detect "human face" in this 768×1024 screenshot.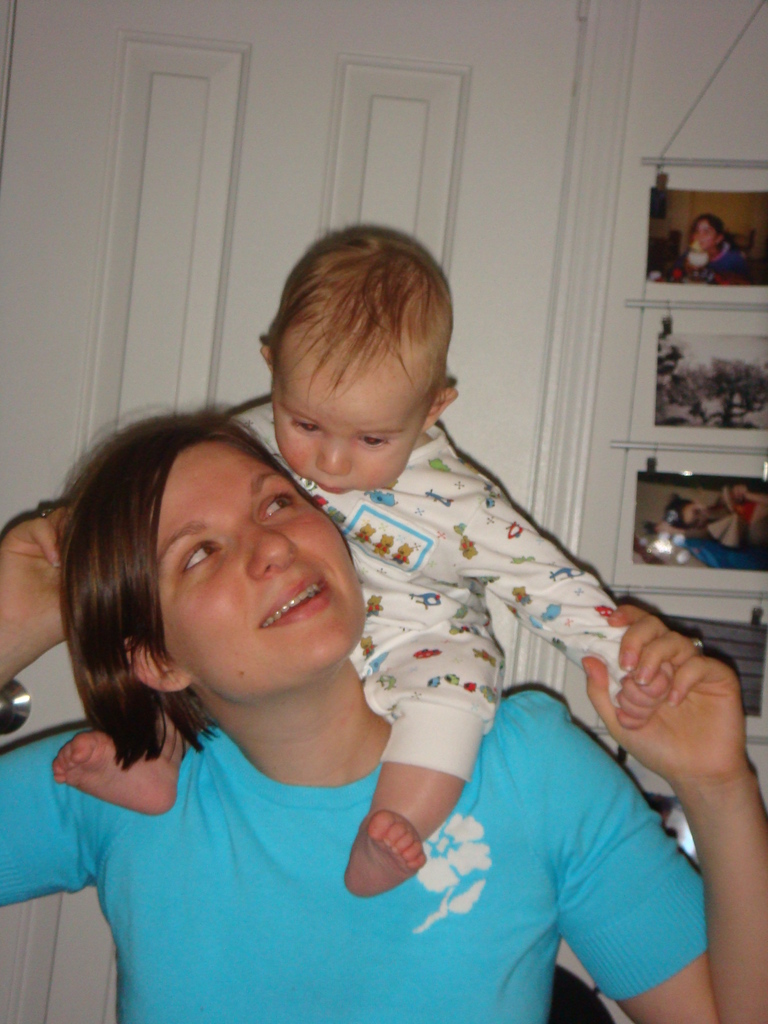
Detection: (689, 218, 720, 253).
